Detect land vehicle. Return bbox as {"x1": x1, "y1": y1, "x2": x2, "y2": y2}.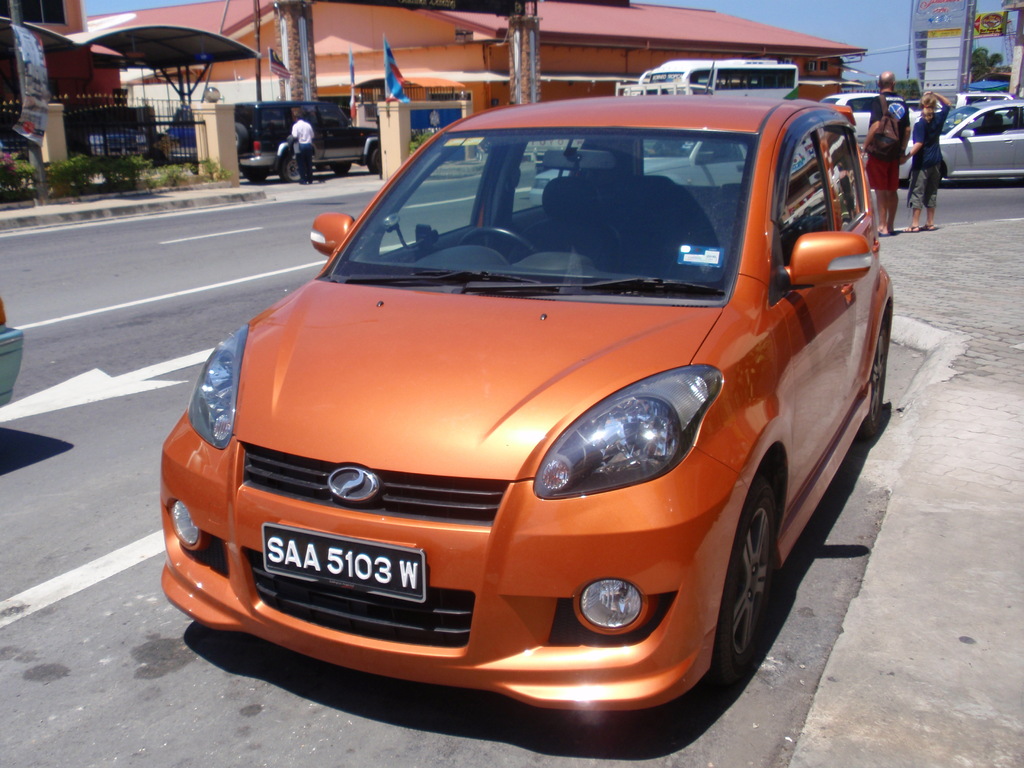
{"x1": 0, "y1": 298, "x2": 26, "y2": 404}.
